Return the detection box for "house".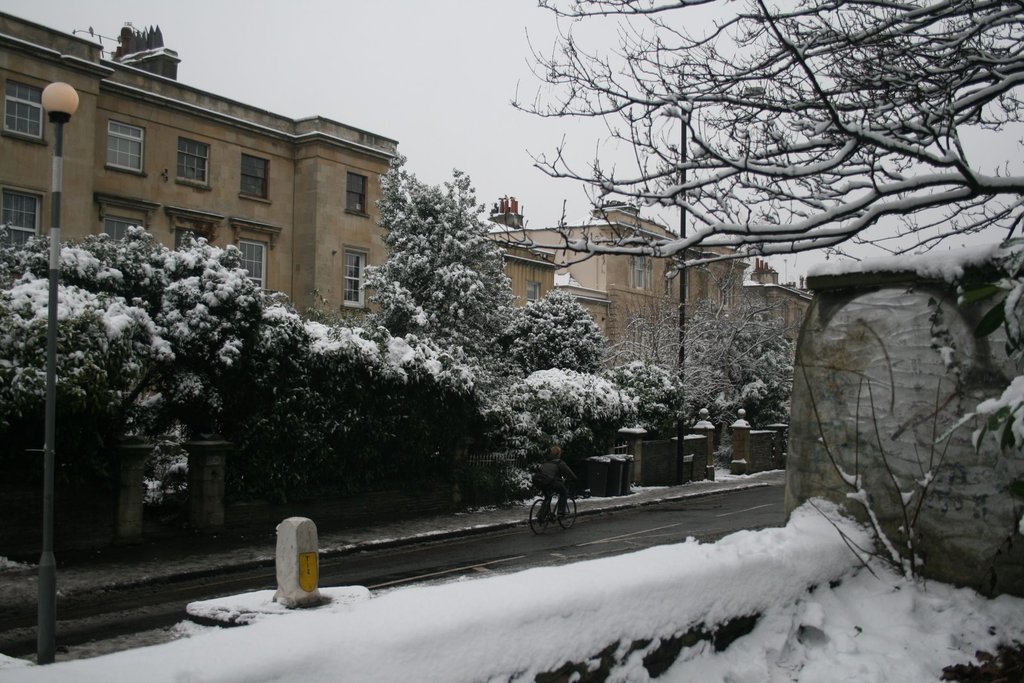
locate(0, 0, 408, 340).
